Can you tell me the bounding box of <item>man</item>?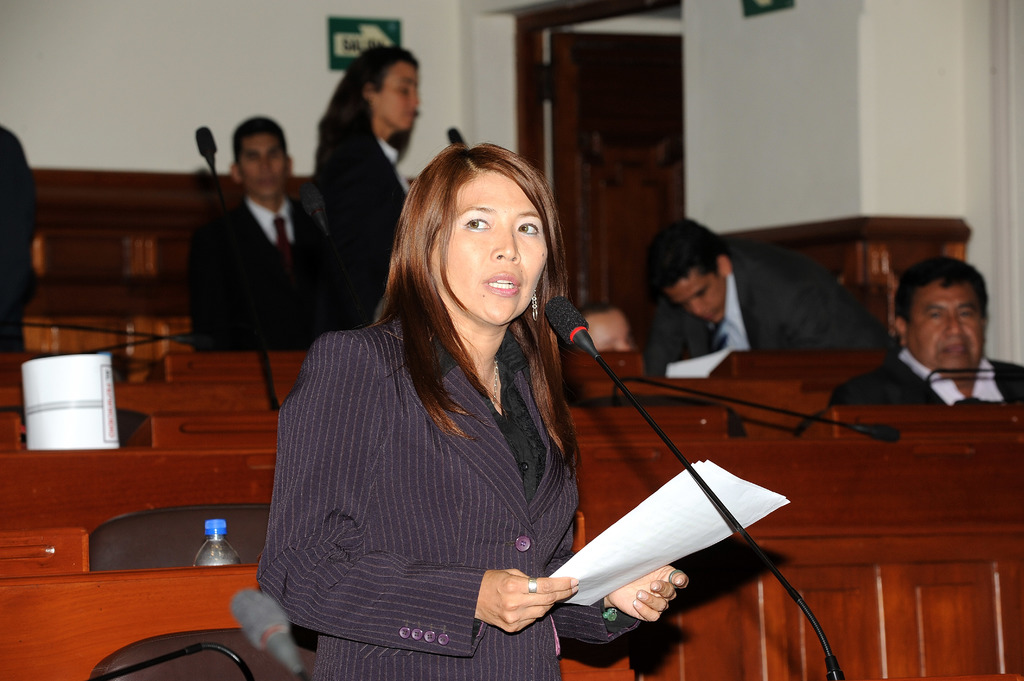
Rect(191, 117, 332, 349).
